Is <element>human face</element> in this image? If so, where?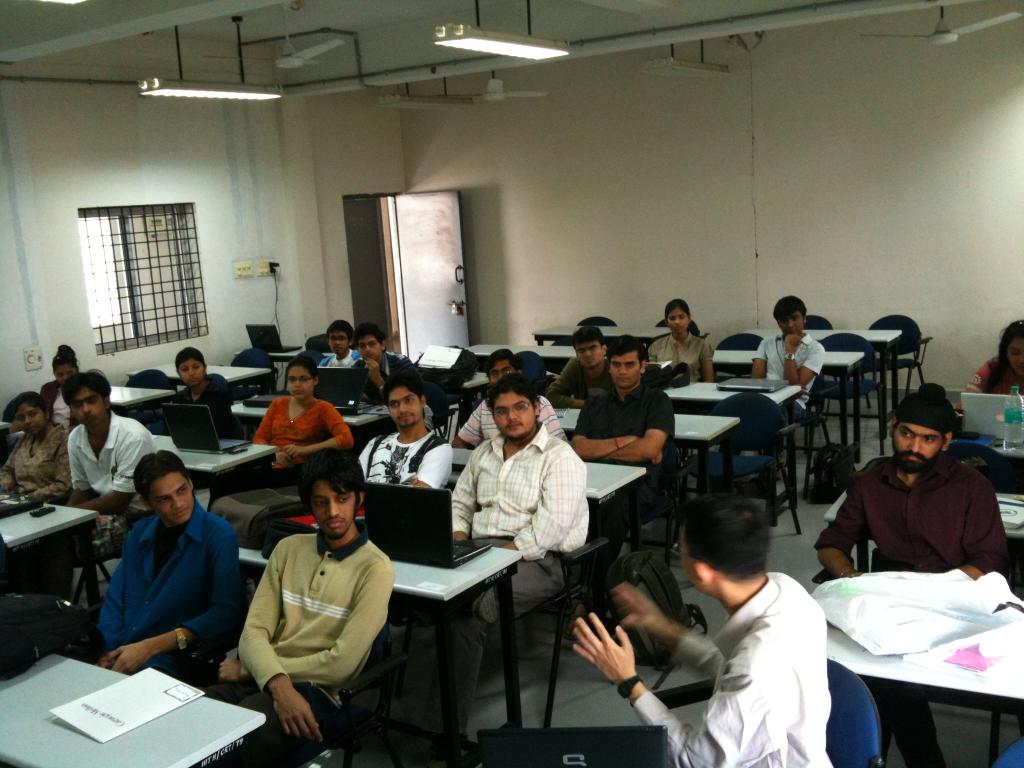
Yes, at detection(778, 311, 799, 332).
